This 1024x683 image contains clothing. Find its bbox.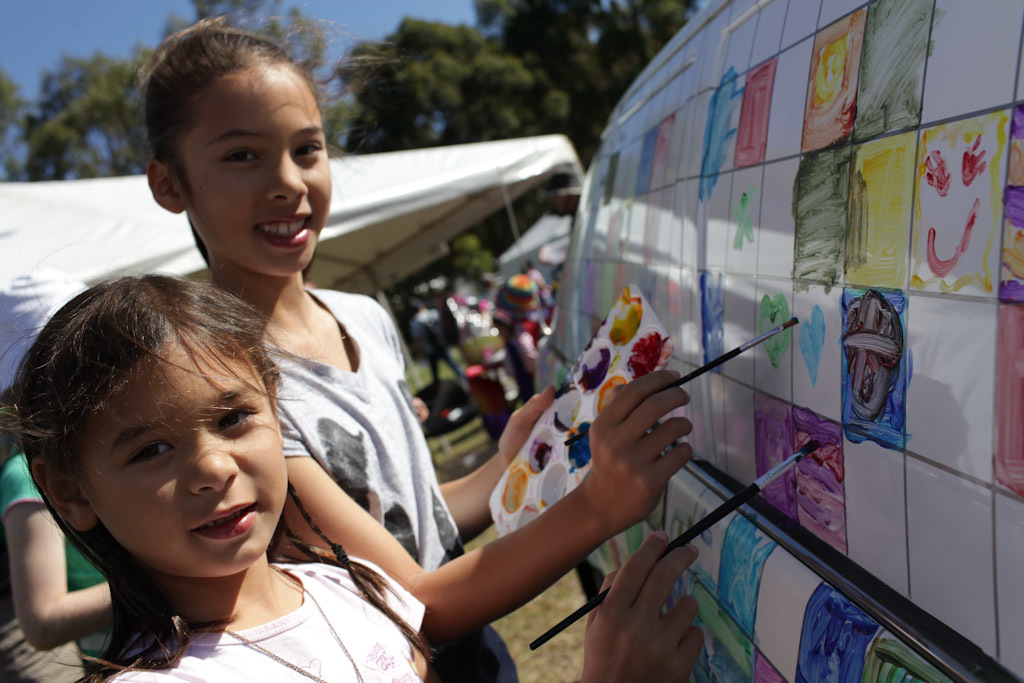
<box>90,554,428,682</box>.
